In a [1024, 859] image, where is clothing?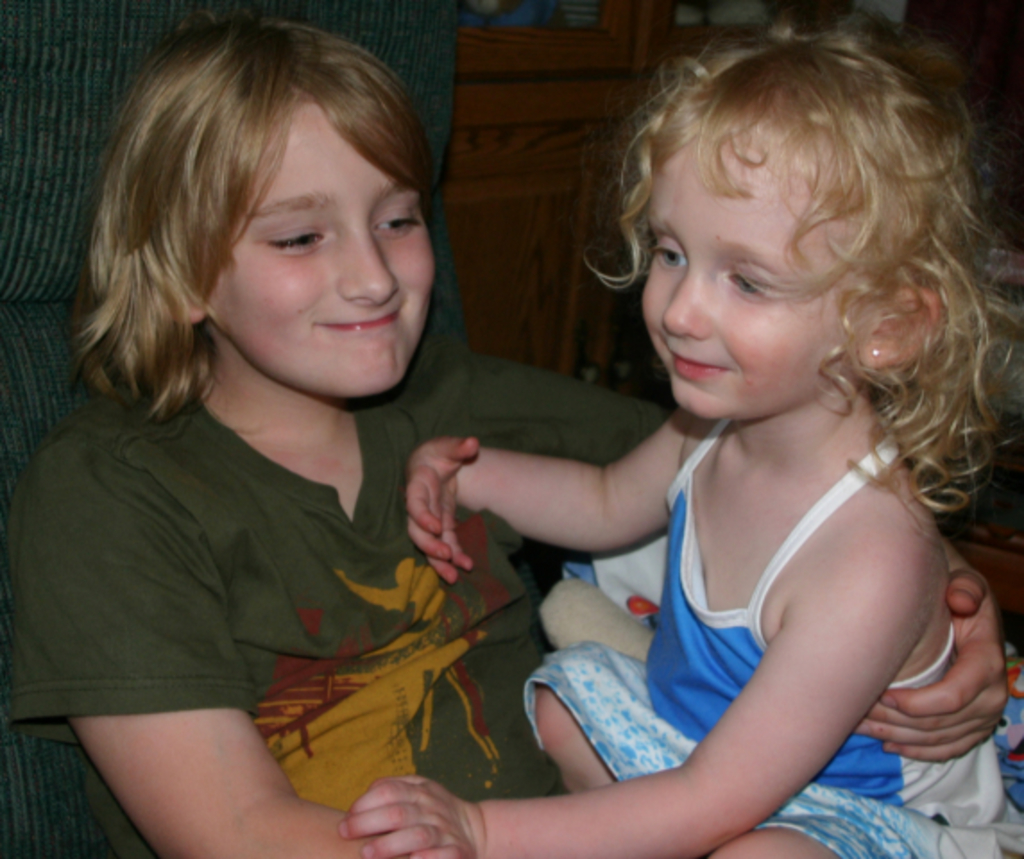
bbox=[526, 408, 1022, 857].
